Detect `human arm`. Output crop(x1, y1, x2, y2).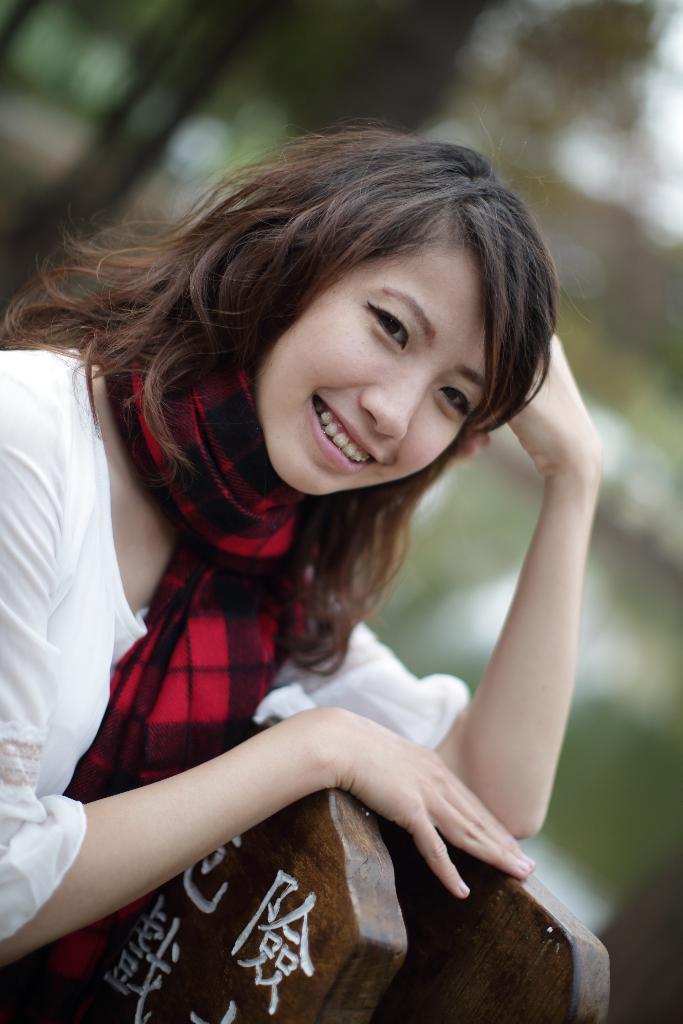
crop(267, 323, 611, 852).
